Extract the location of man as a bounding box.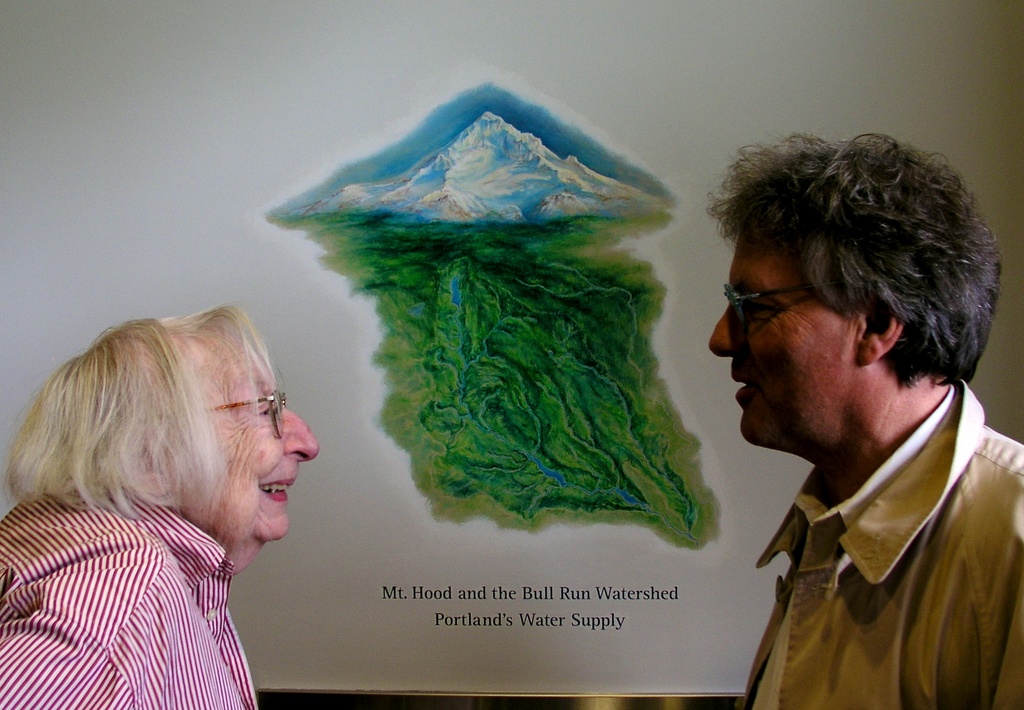
bbox(681, 135, 1023, 698).
